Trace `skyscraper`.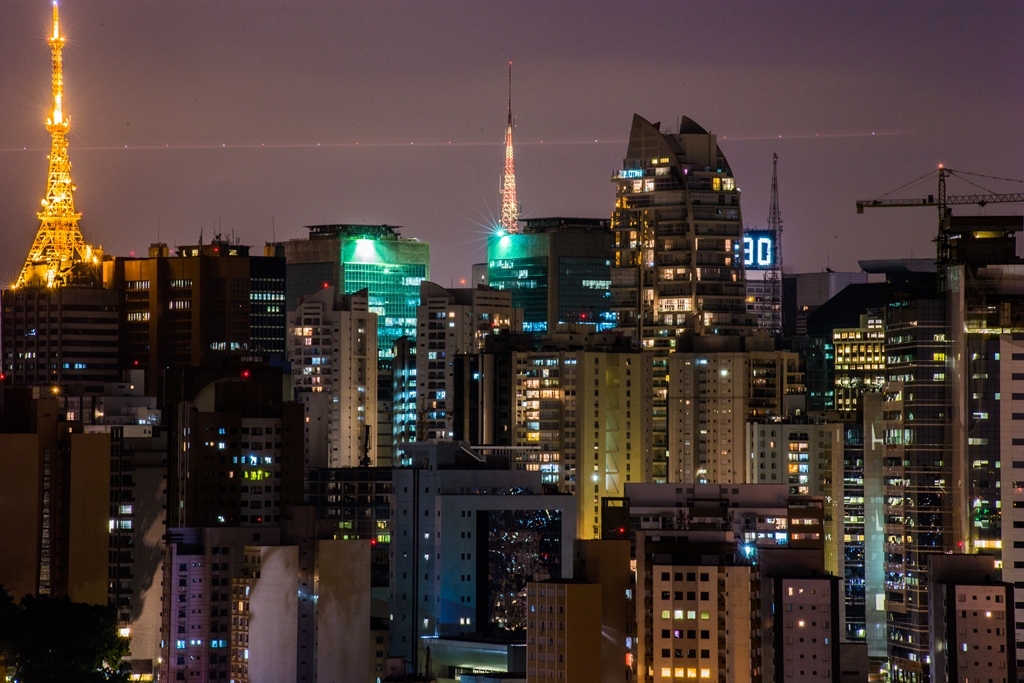
Traced to l=286, t=219, r=434, b=403.
